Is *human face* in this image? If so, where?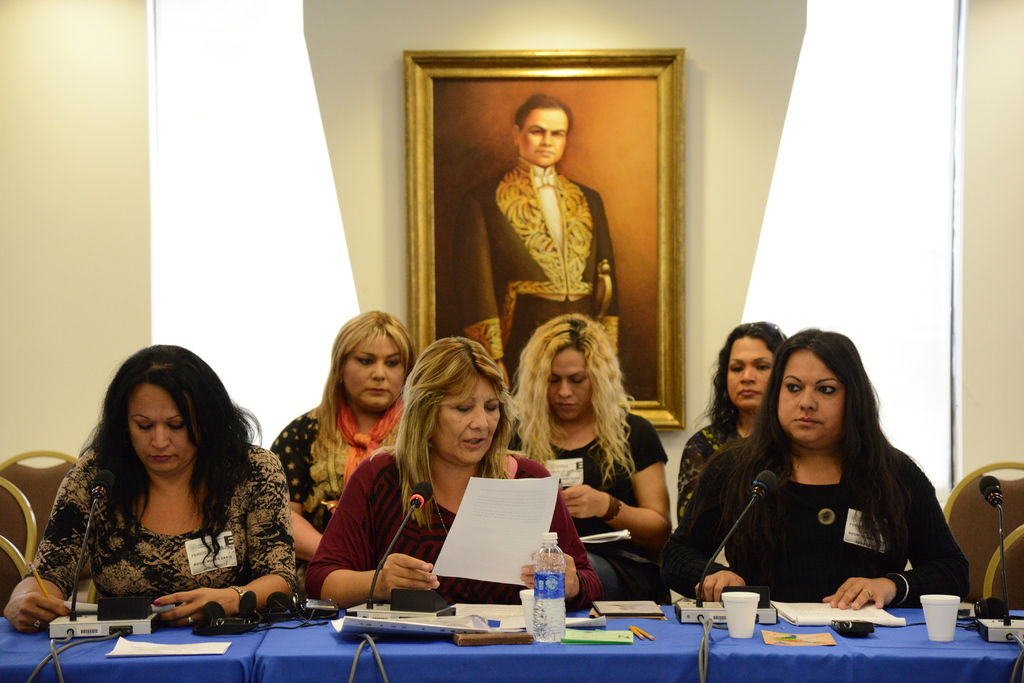
Yes, at locate(520, 109, 567, 167).
